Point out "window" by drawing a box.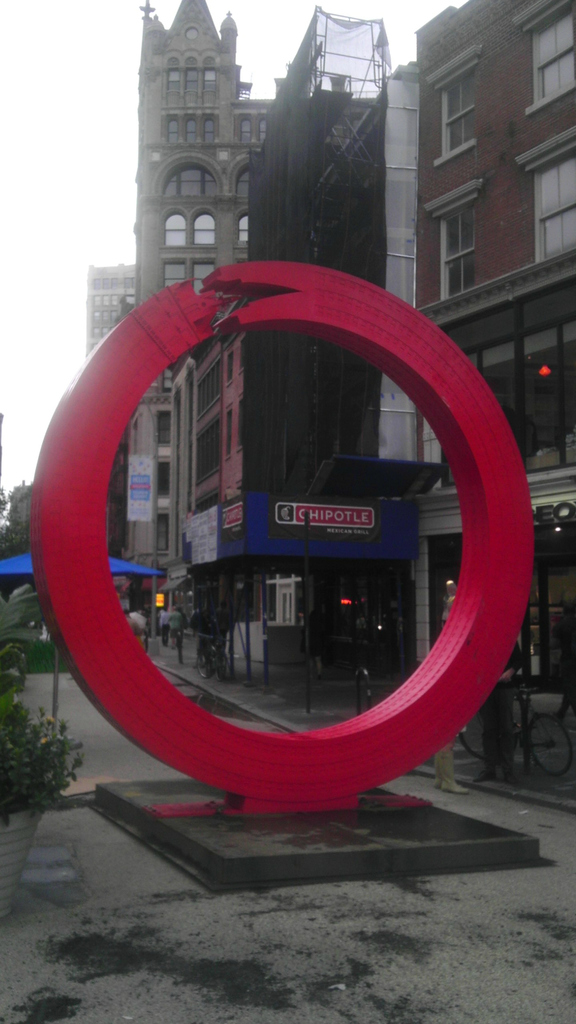
<bbox>167, 69, 184, 92</bbox>.
